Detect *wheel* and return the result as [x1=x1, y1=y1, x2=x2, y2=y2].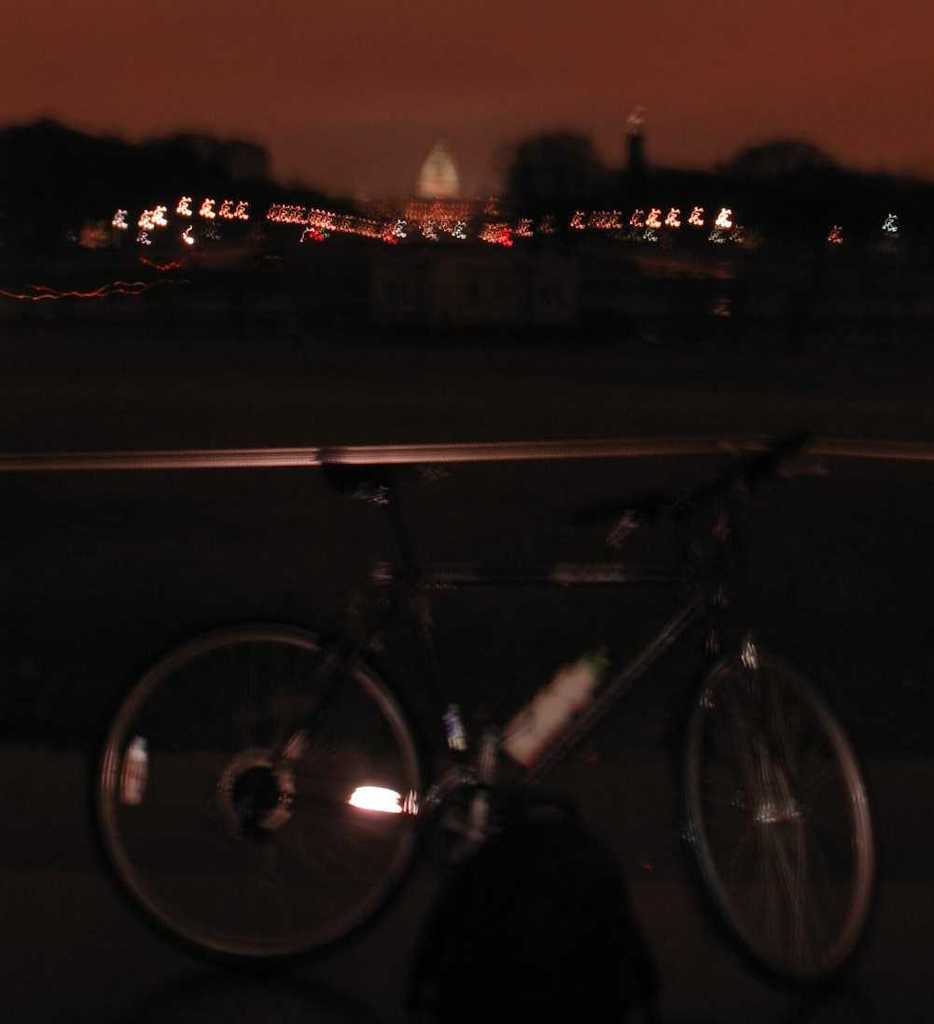
[x1=81, y1=614, x2=431, y2=982].
